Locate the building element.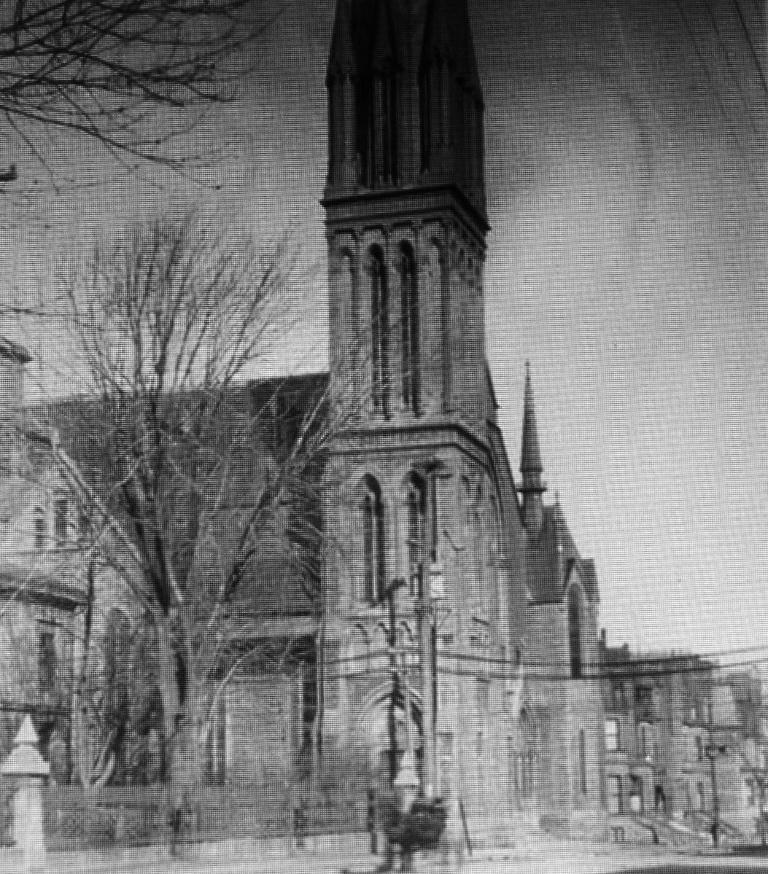
Element bbox: [0, 0, 767, 847].
